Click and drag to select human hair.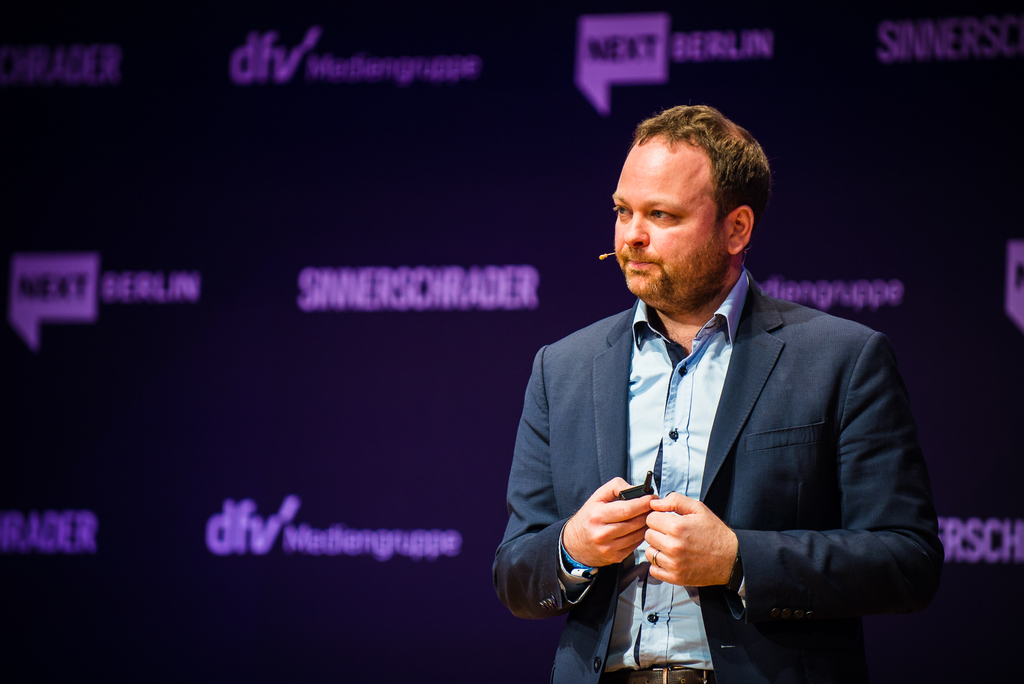
Selection: bbox(639, 103, 772, 228).
